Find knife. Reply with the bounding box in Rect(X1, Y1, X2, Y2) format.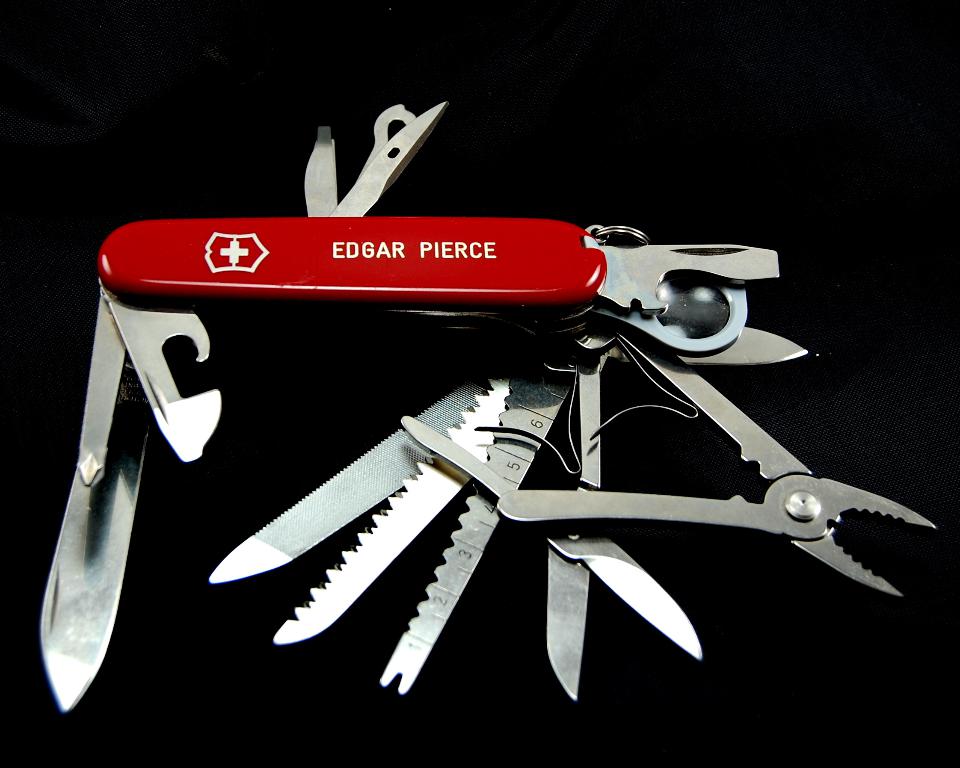
Rect(28, 97, 946, 712).
